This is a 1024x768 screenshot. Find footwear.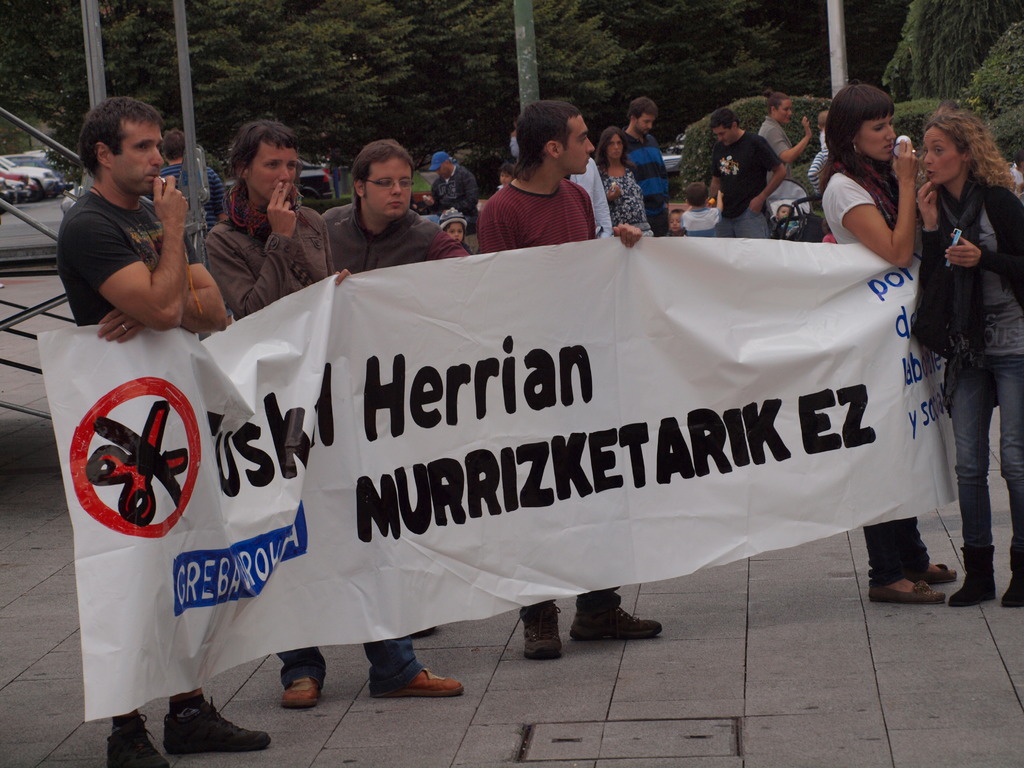
Bounding box: 515:593:565:659.
